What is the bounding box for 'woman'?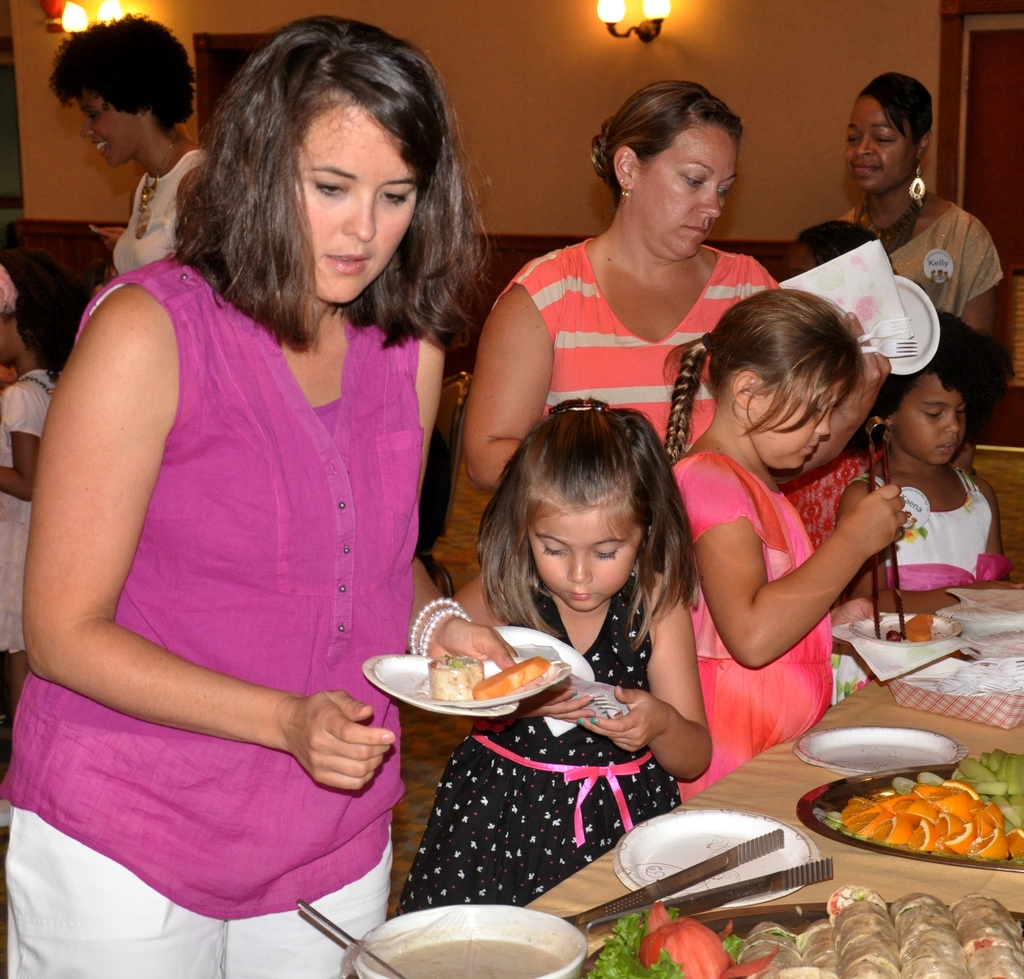
region(17, 39, 494, 923).
